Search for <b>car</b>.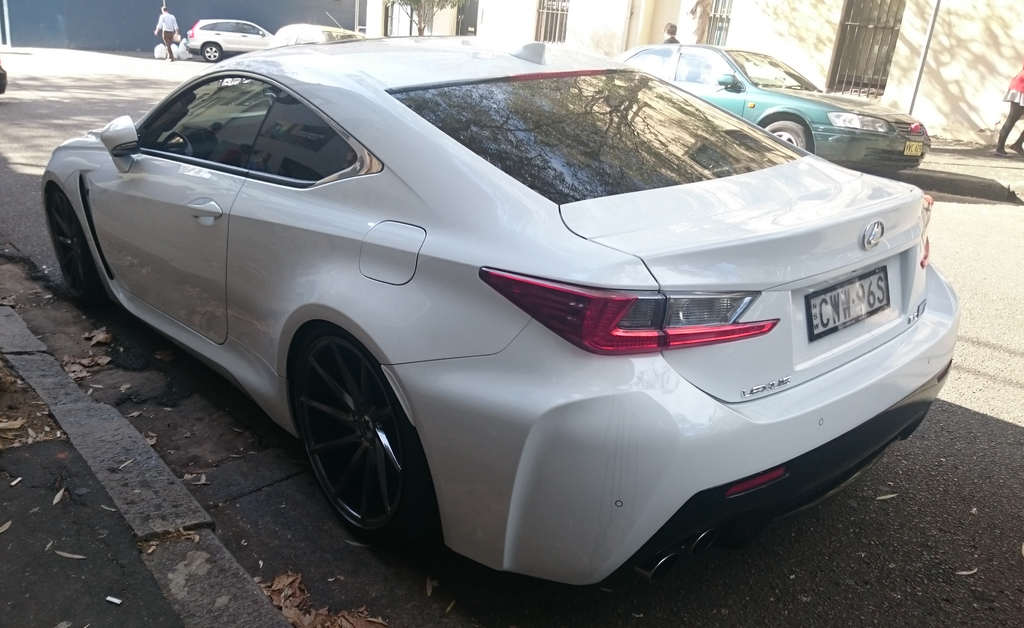
Found at <region>186, 19, 273, 60</region>.
